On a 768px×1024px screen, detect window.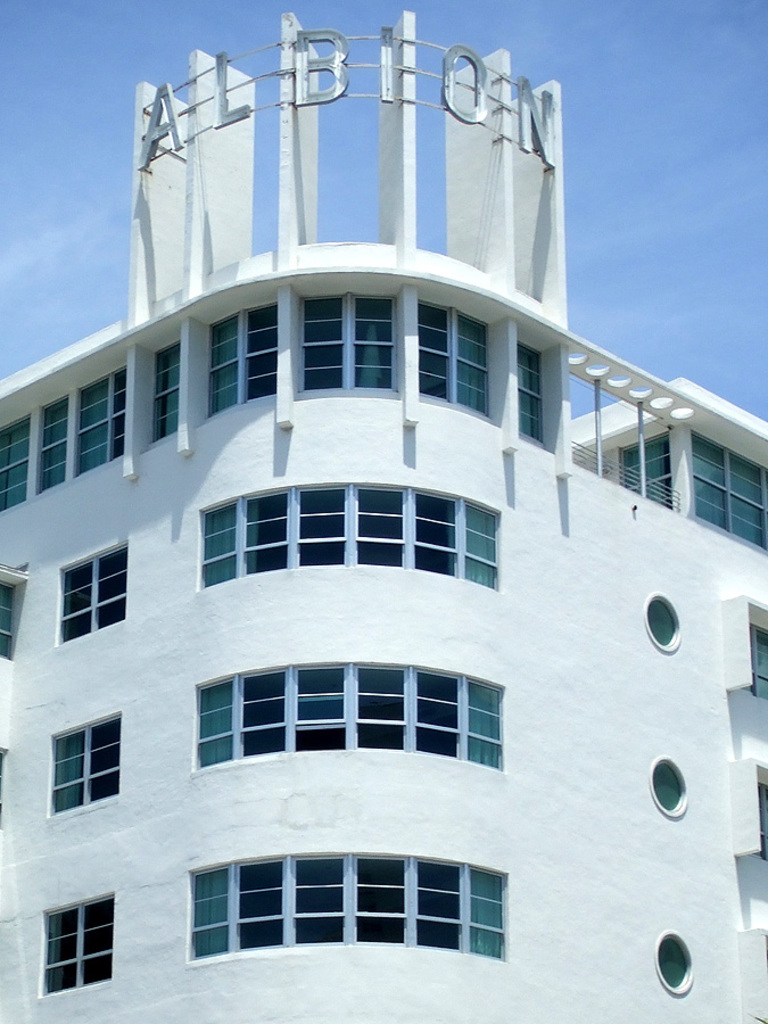
box=[55, 546, 132, 631].
